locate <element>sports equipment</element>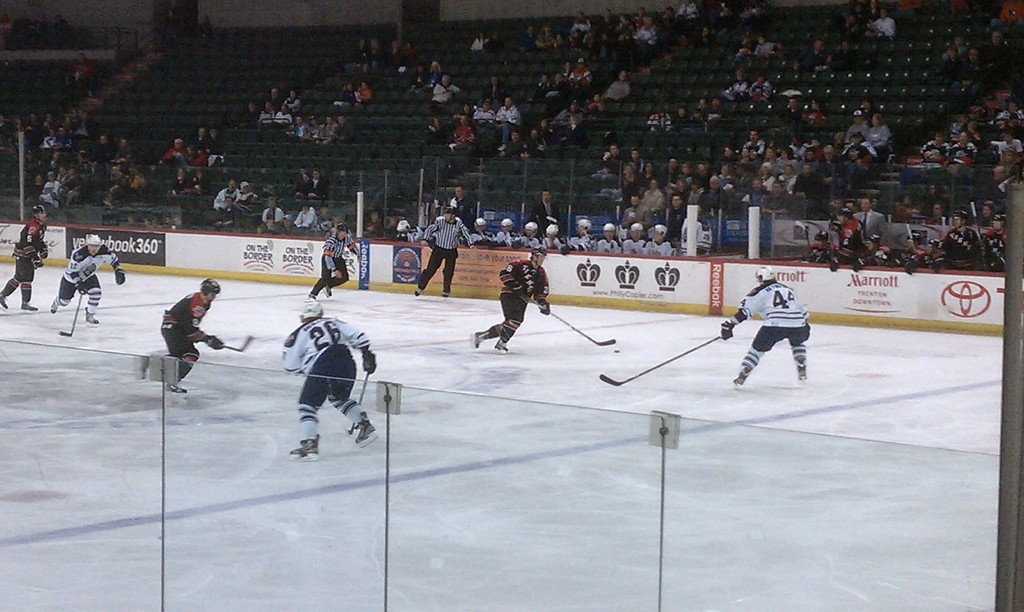
[354, 420, 376, 449]
